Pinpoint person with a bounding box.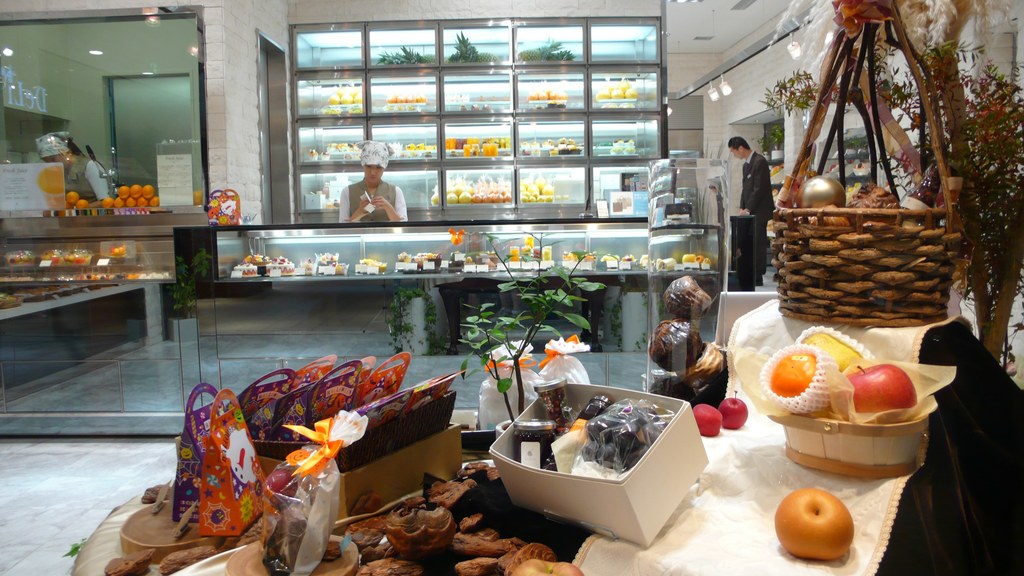
bbox(725, 137, 775, 280).
